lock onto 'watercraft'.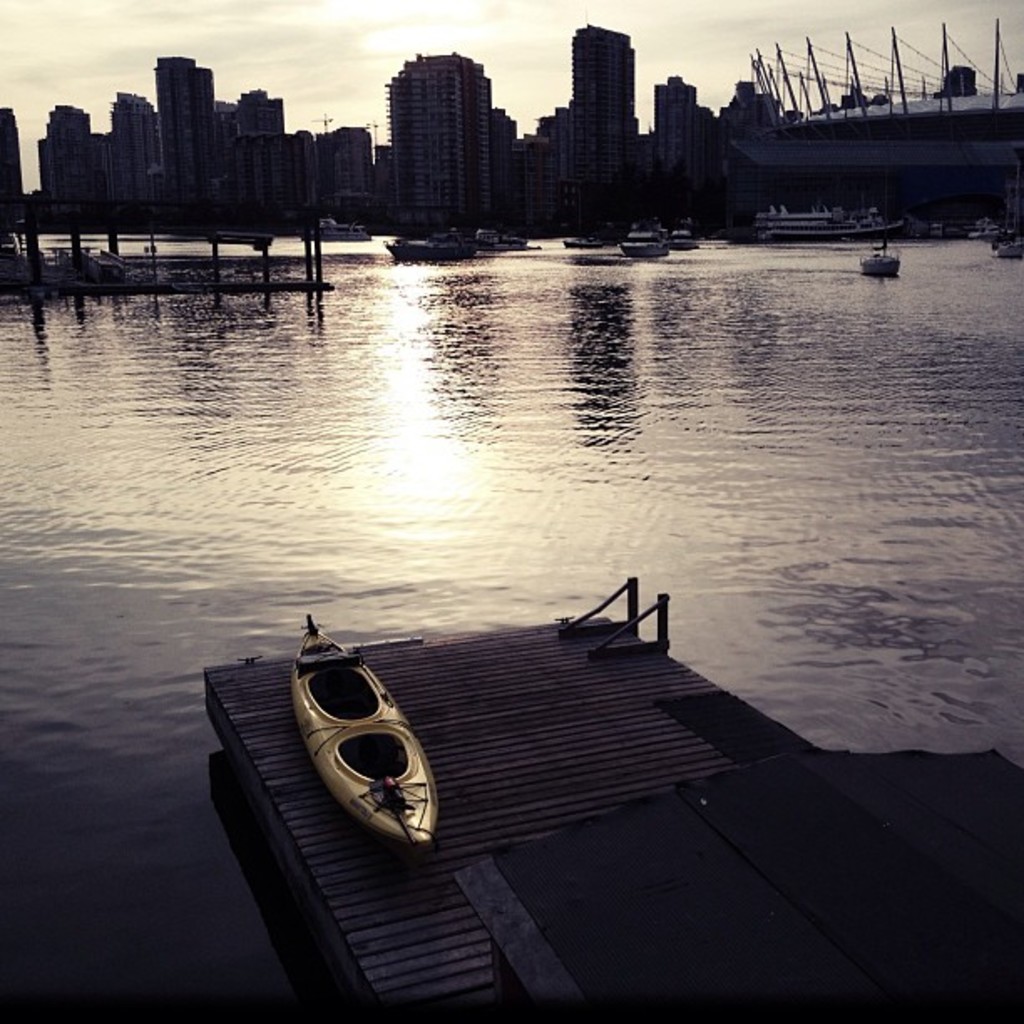
Locked: <region>622, 221, 673, 256</region>.
